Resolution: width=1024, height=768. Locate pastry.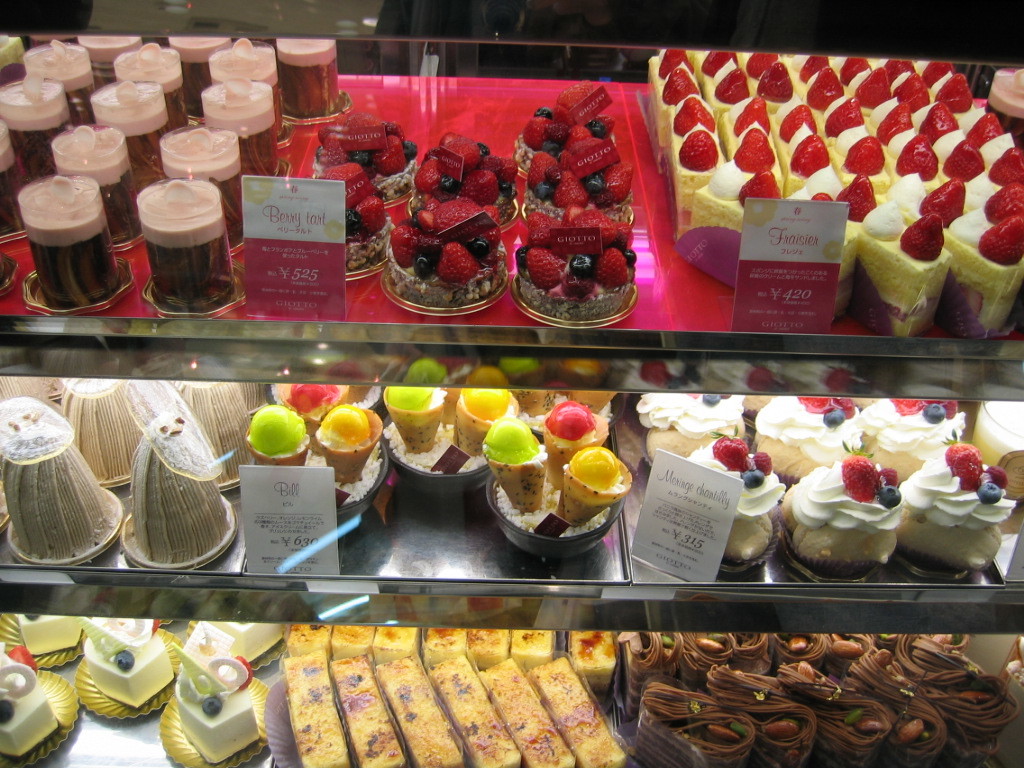
detection(861, 393, 969, 482).
